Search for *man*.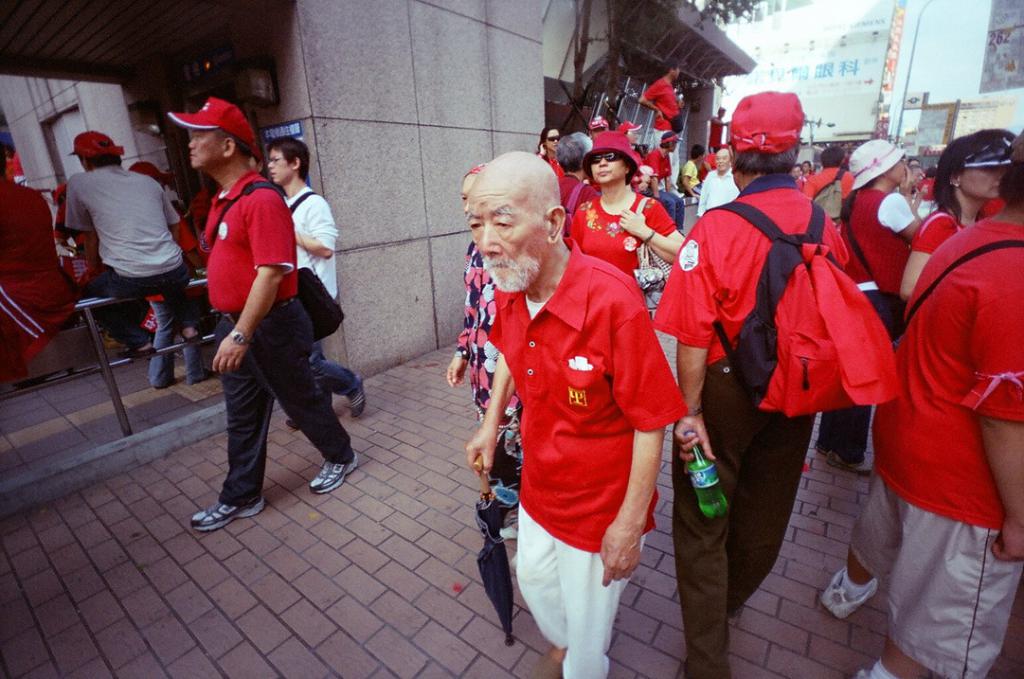
Found at (x1=804, y1=144, x2=857, y2=226).
